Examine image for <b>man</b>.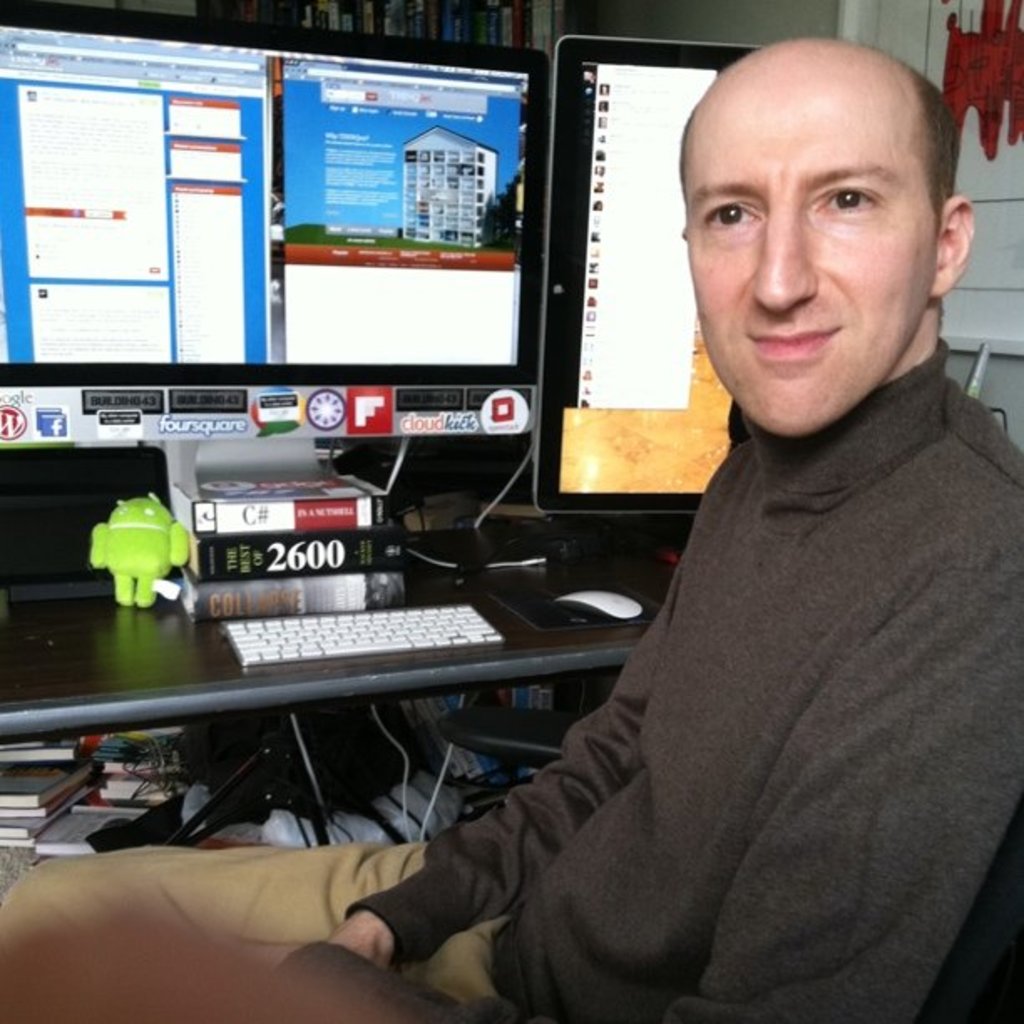
Examination result: {"left": 0, "top": 44, "right": 1022, "bottom": 1022}.
